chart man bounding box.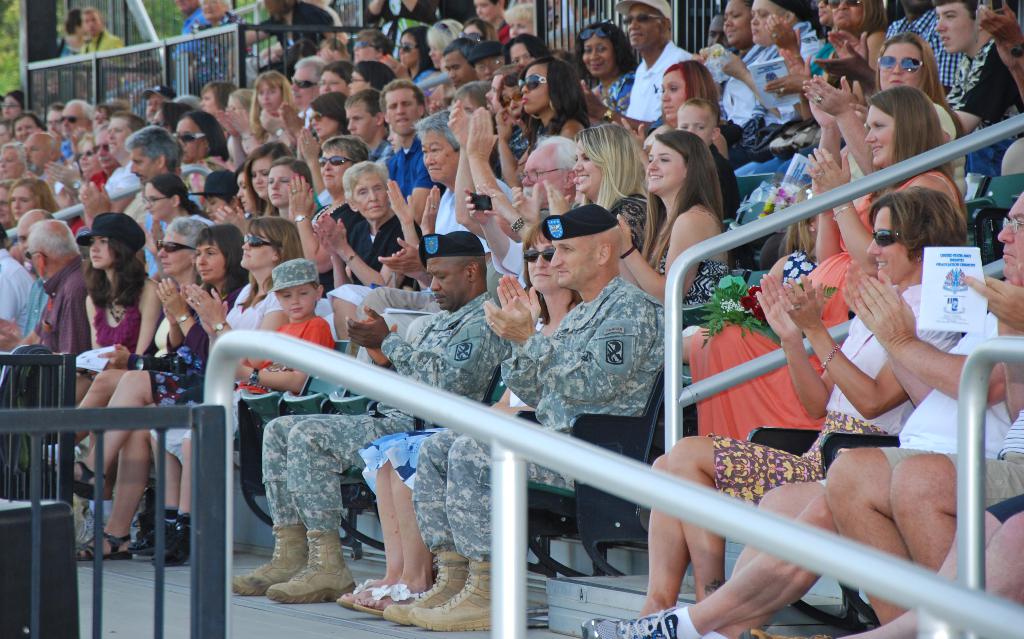
Charted: 285,58,326,111.
